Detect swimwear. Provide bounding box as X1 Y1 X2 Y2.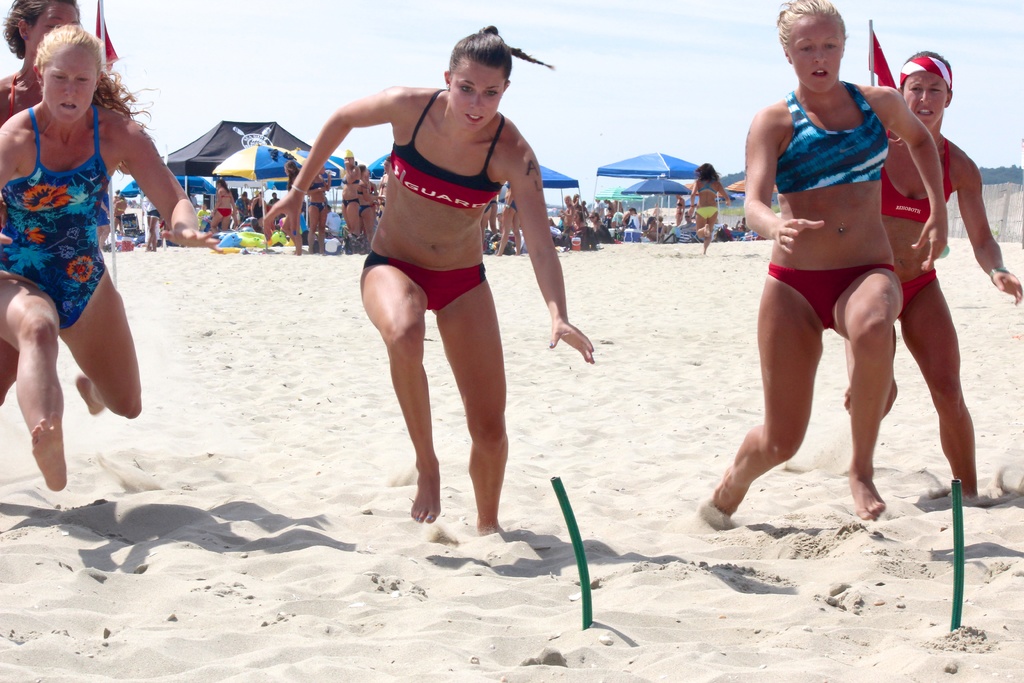
888 269 936 313.
